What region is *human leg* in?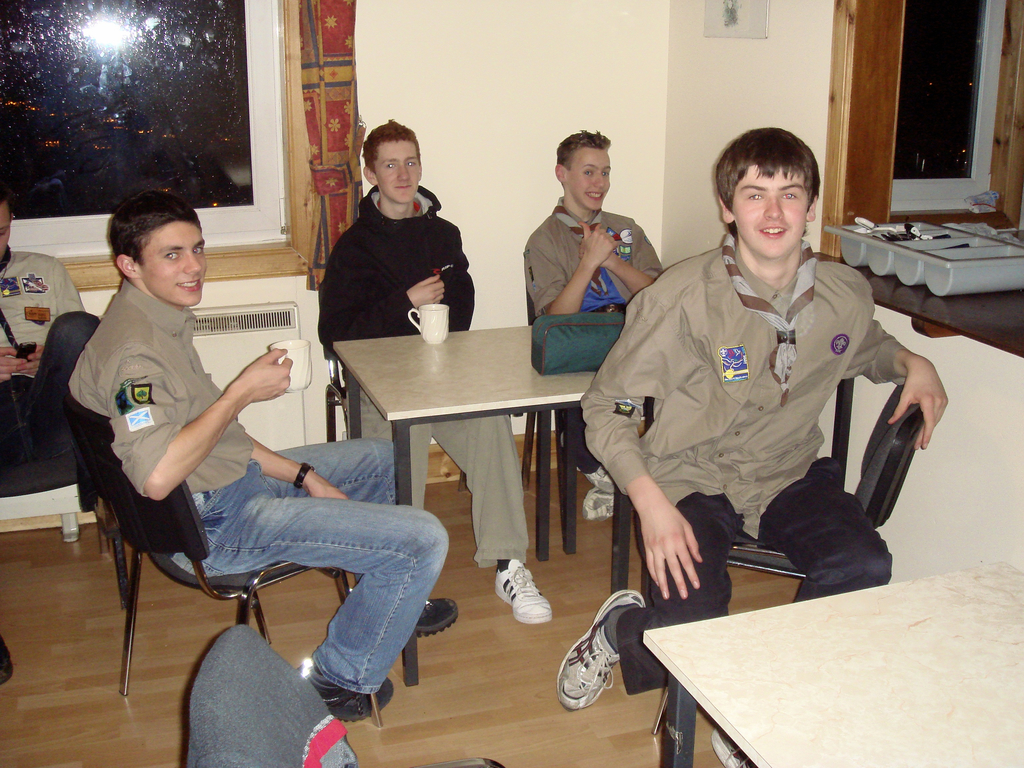
554:488:724:710.
